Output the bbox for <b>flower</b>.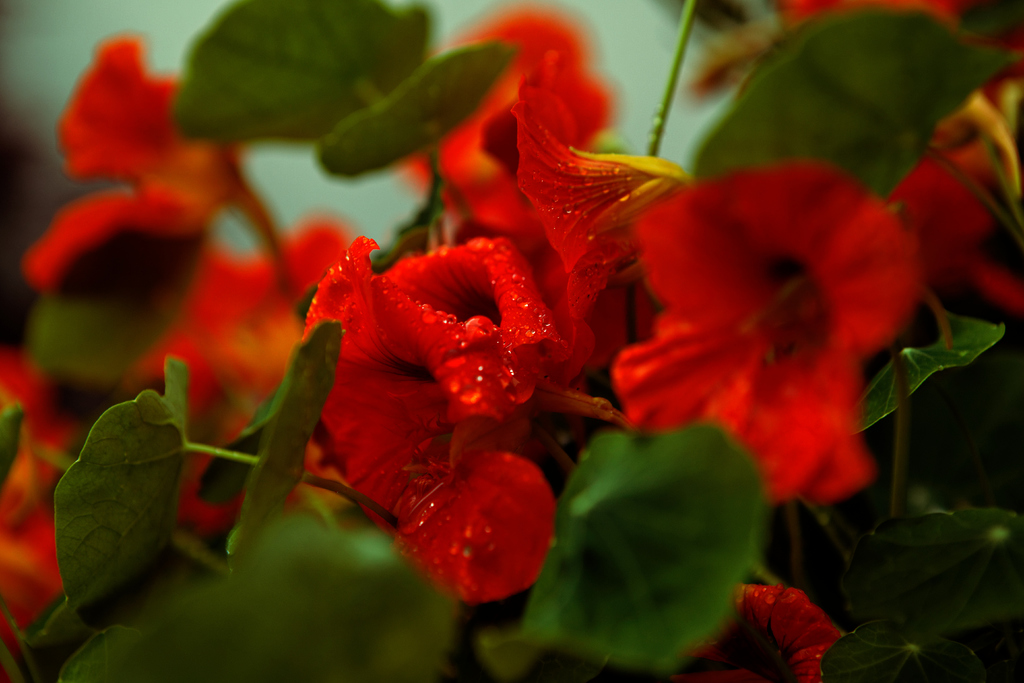
689:586:836:682.
